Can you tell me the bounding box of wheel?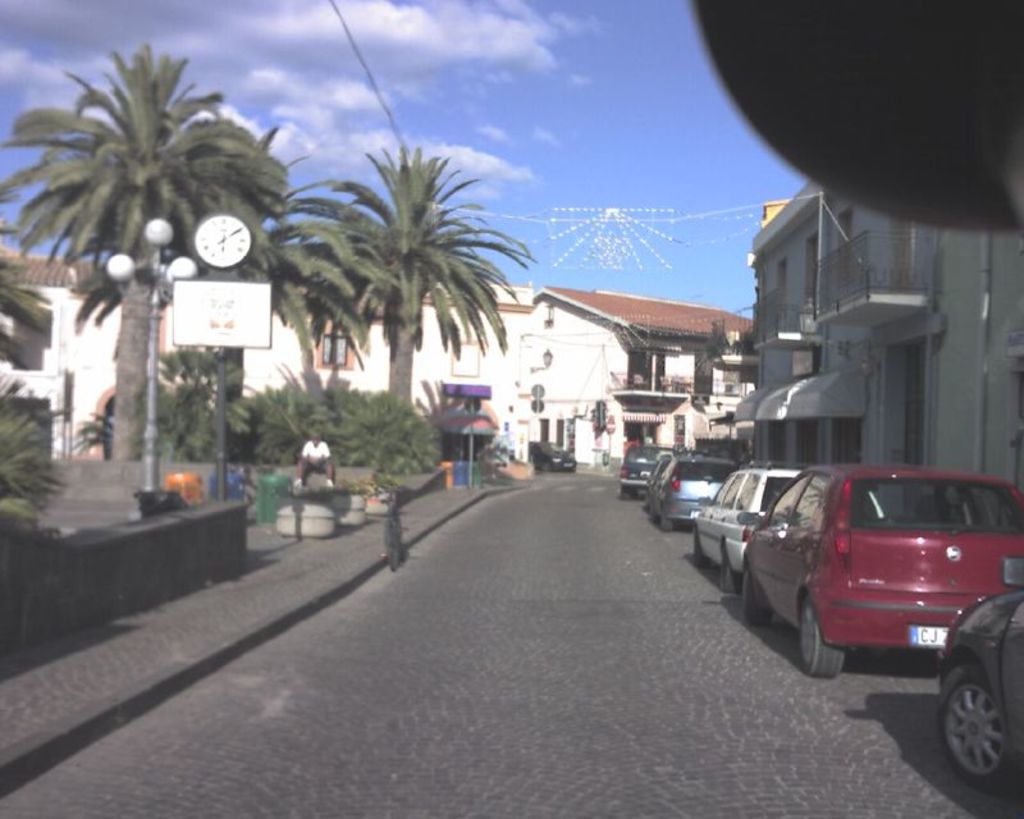
[left=797, top=590, right=847, bottom=676].
